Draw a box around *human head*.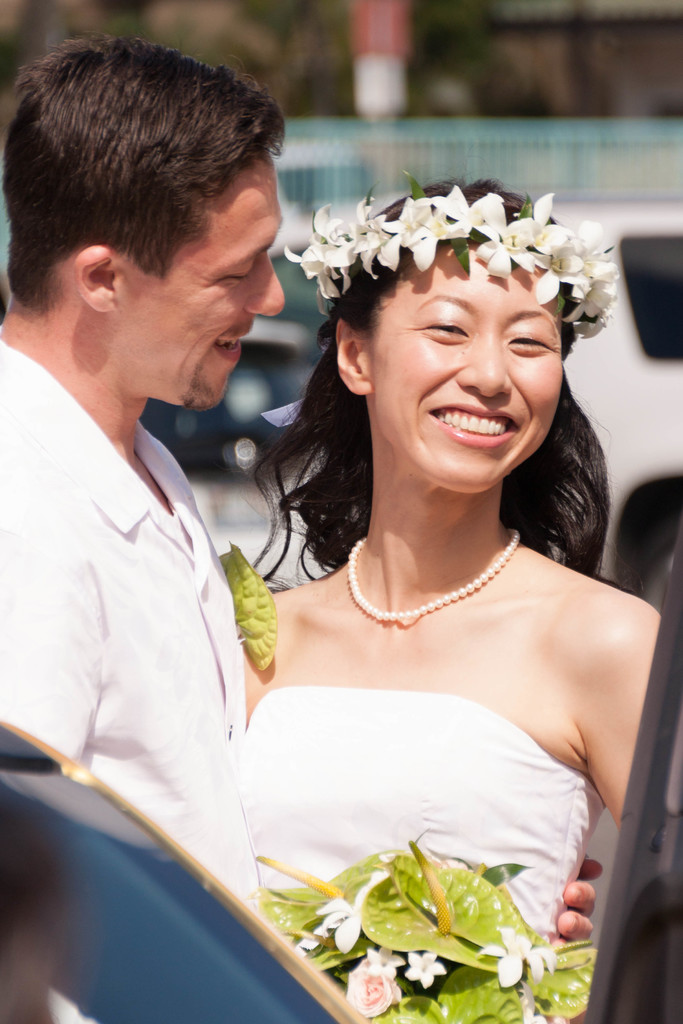
bbox=[315, 190, 593, 464].
